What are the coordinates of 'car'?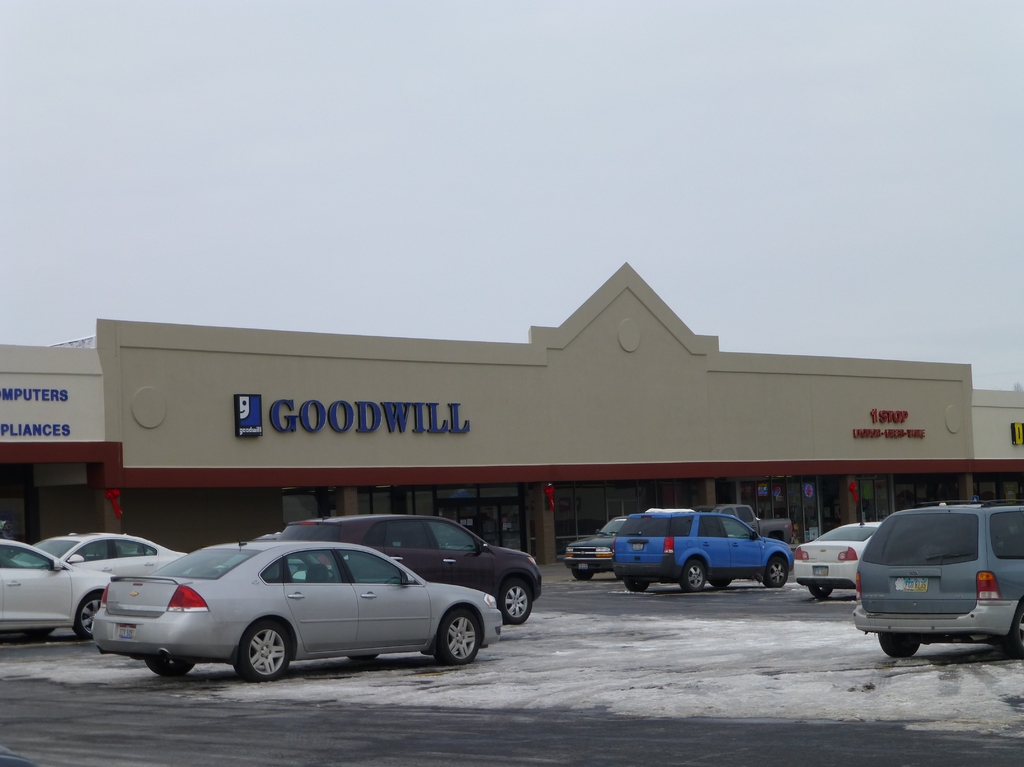
bbox=(610, 506, 792, 593).
